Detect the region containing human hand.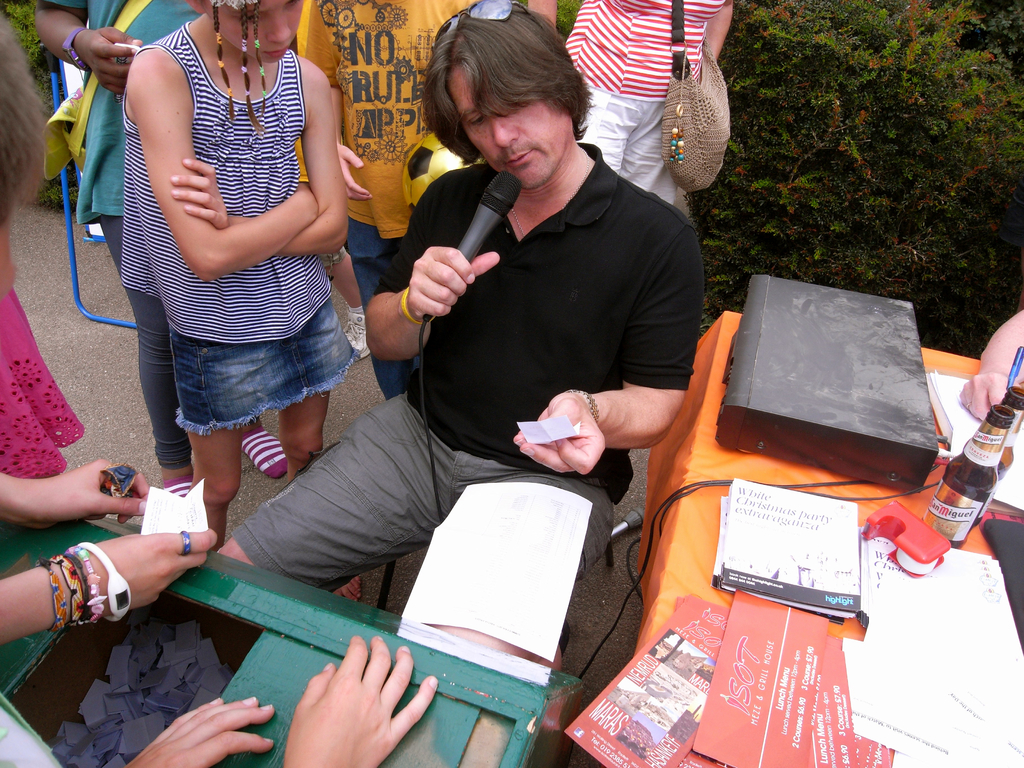
crop(513, 388, 608, 479).
